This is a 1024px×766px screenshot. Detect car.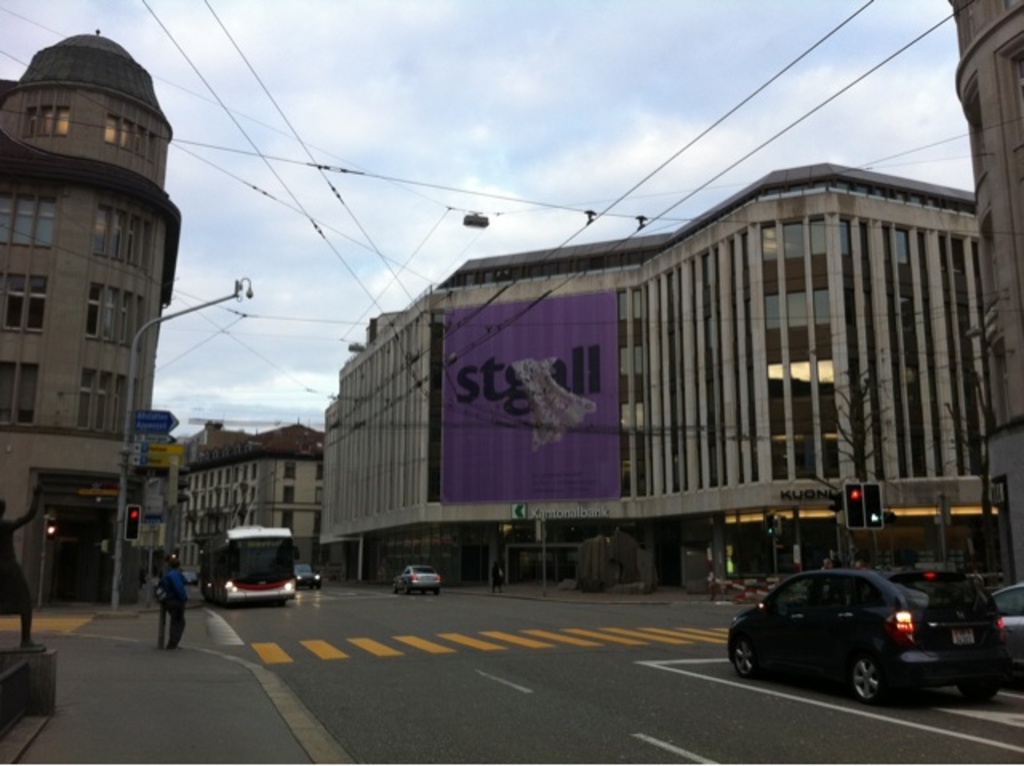
(left=728, top=566, right=1013, bottom=704).
